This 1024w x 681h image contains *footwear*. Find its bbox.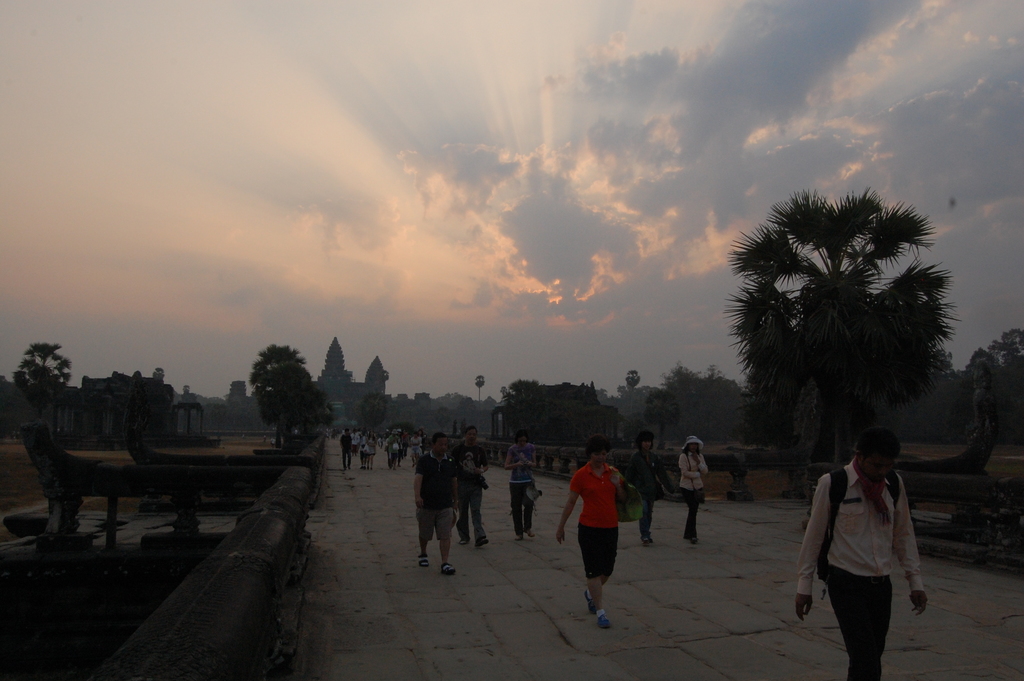
(475, 536, 490, 549).
